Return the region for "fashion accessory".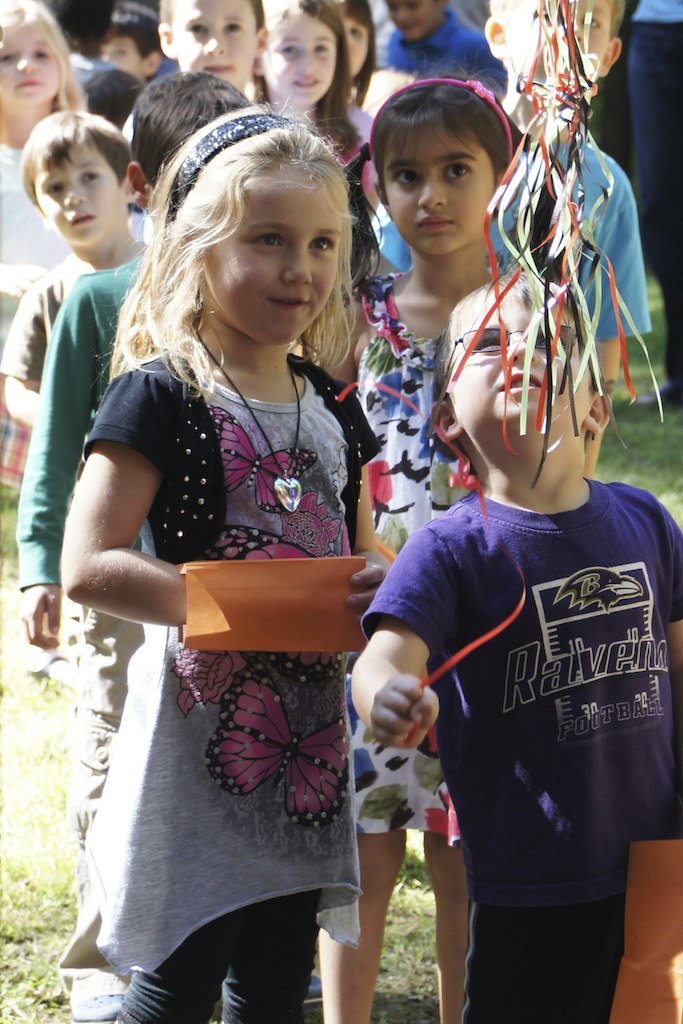
locate(166, 106, 295, 218).
